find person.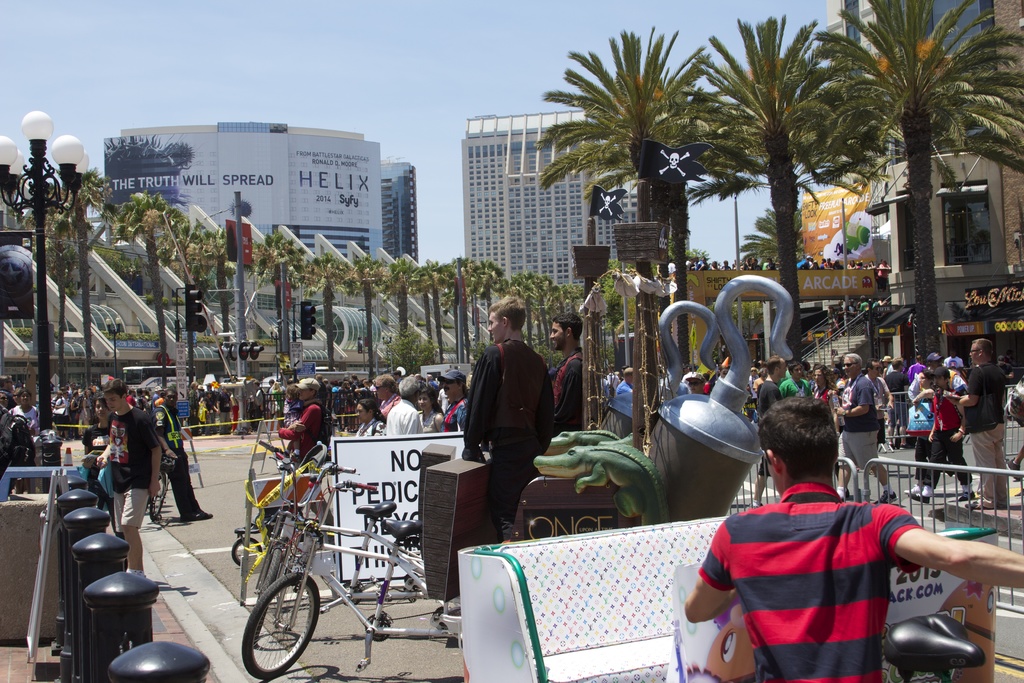
pyautogui.locateOnScreen(345, 395, 387, 441).
